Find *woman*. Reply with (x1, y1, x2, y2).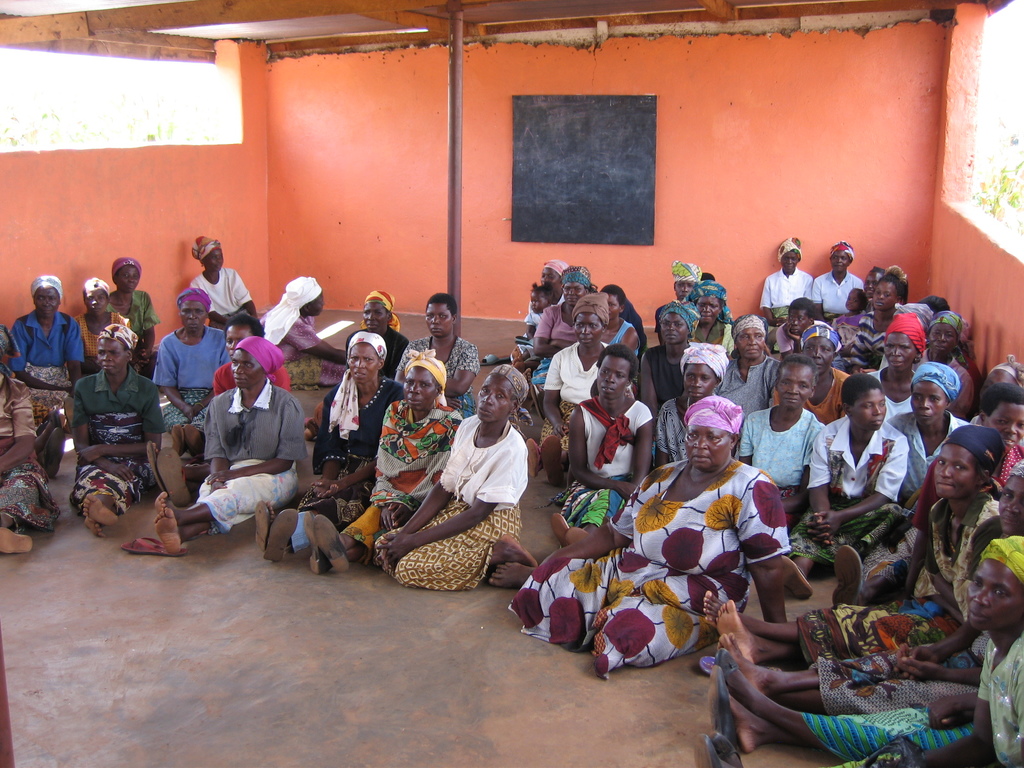
(255, 273, 349, 387).
